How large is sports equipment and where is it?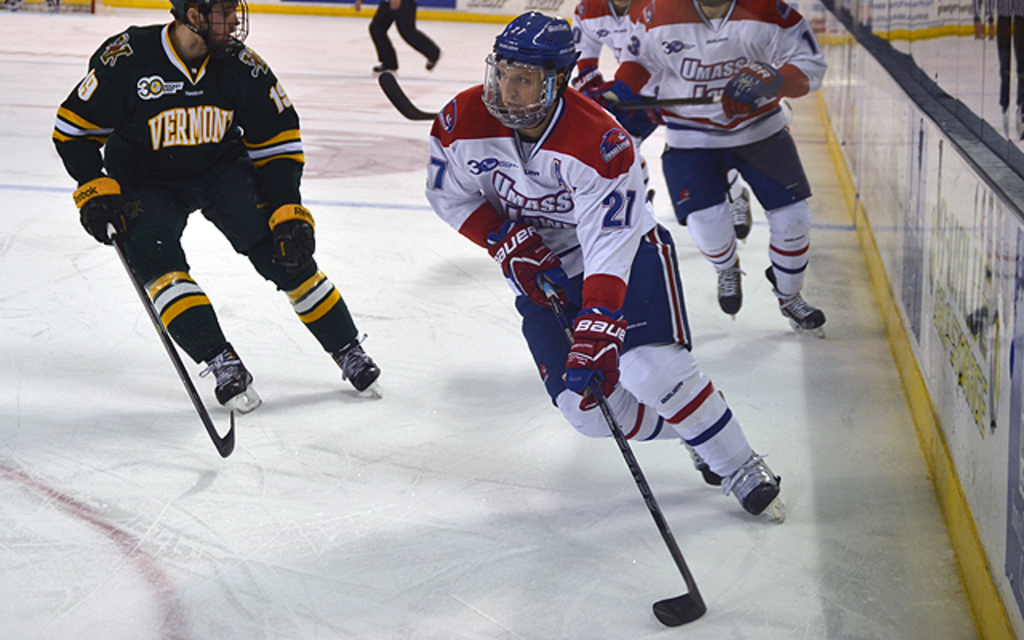
Bounding box: l=717, t=62, r=787, b=123.
